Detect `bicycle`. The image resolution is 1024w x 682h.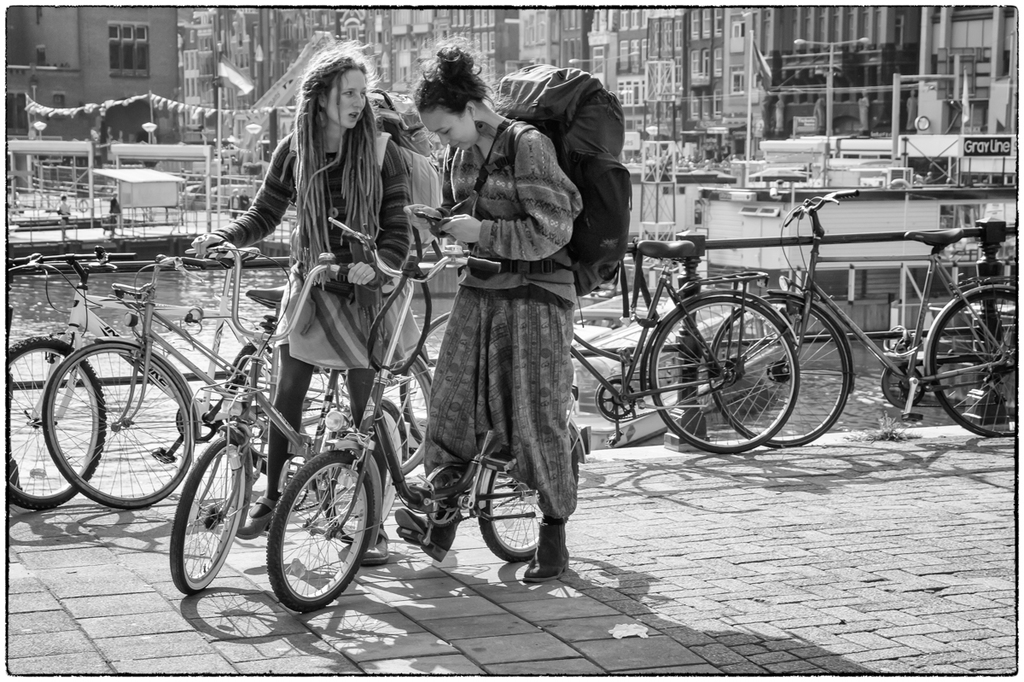
[399, 237, 801, 455].
